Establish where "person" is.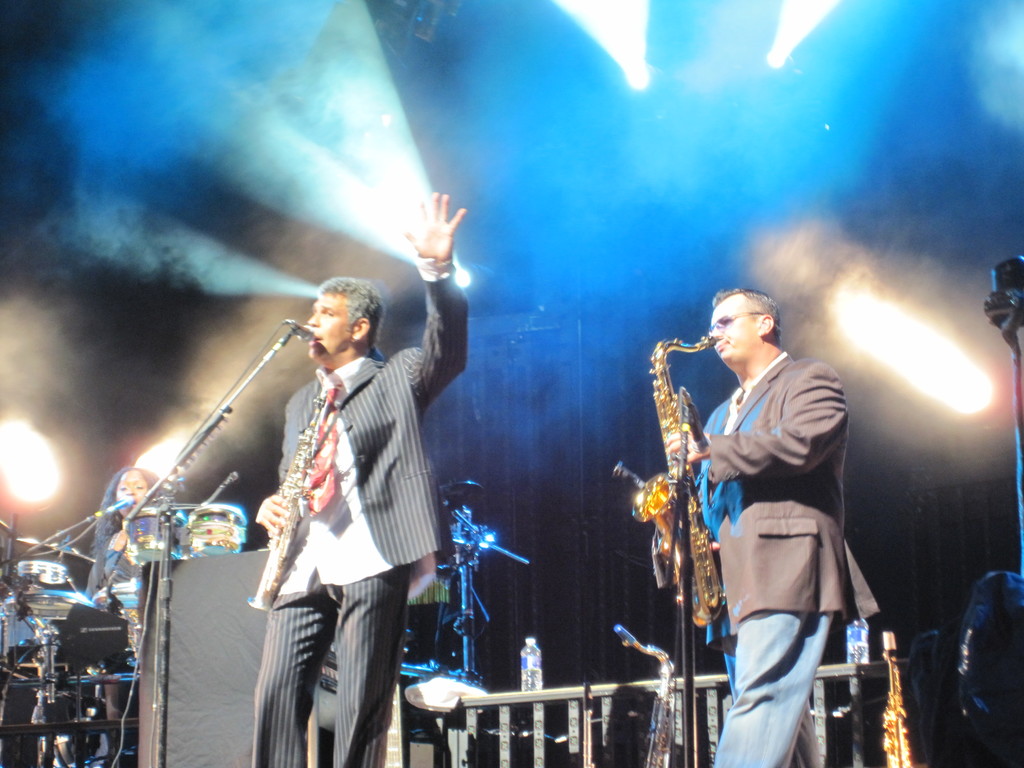
Established at (255,191,470,767).
